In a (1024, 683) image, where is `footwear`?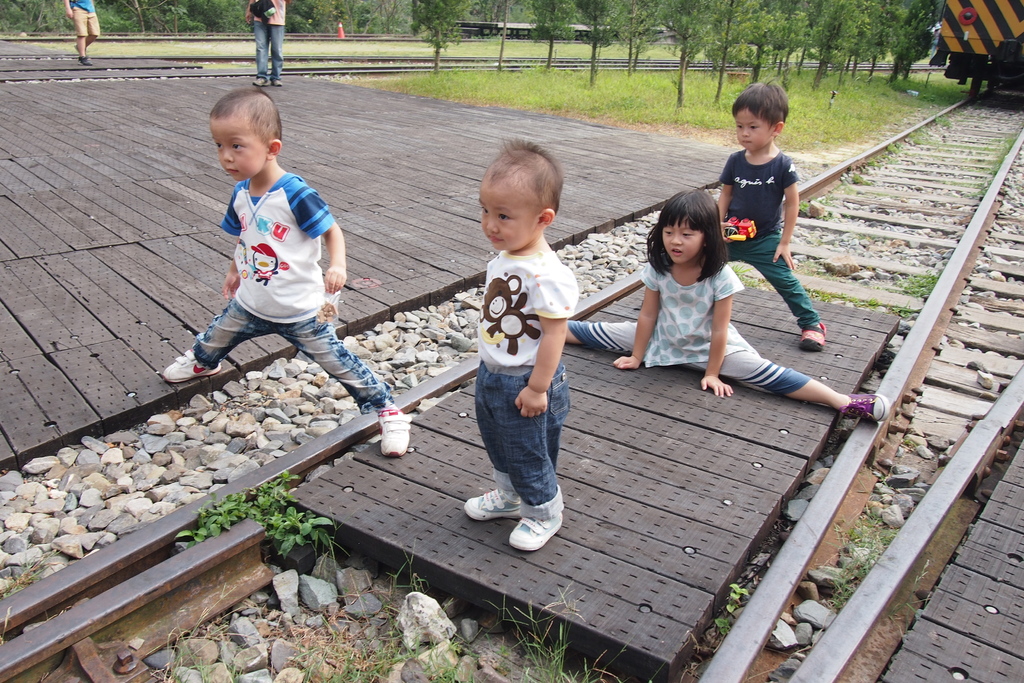
<box>845,390,891,425</box>.
